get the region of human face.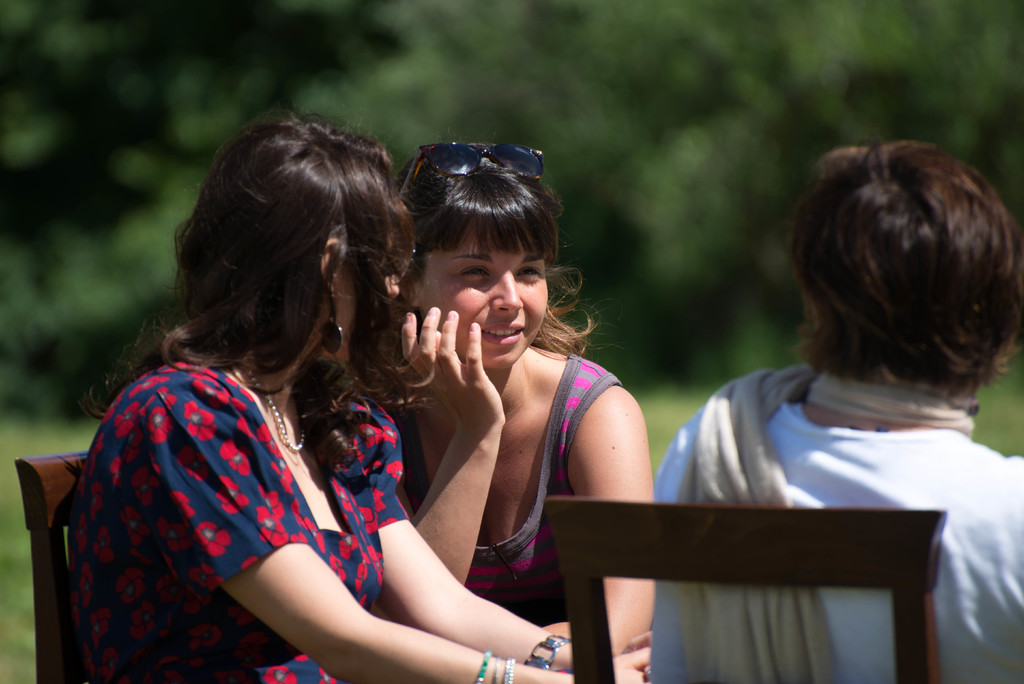
383,233,399,301.
